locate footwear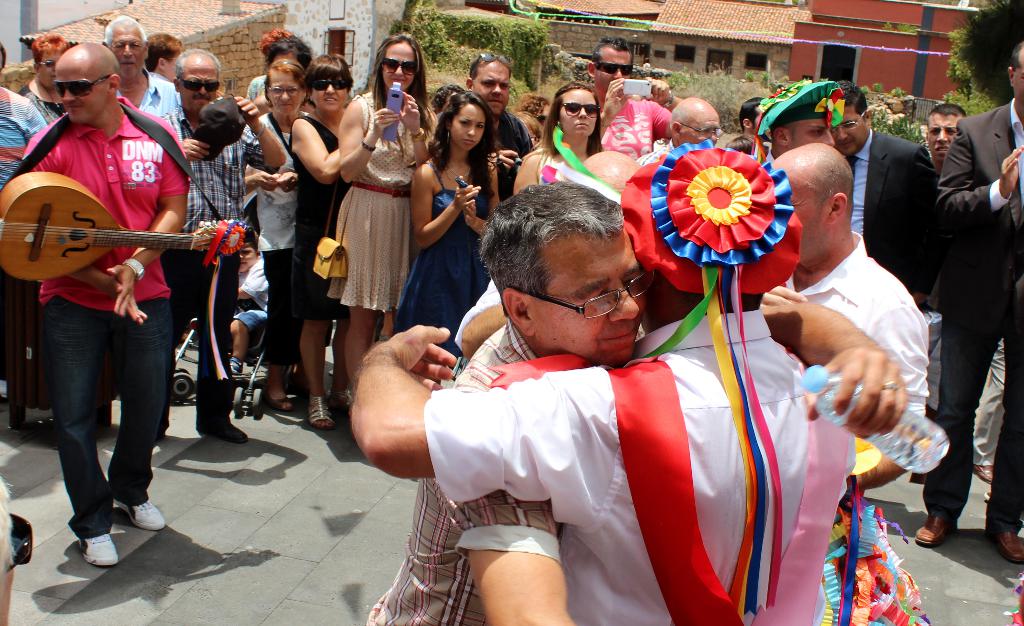
(325,384,349,418)
